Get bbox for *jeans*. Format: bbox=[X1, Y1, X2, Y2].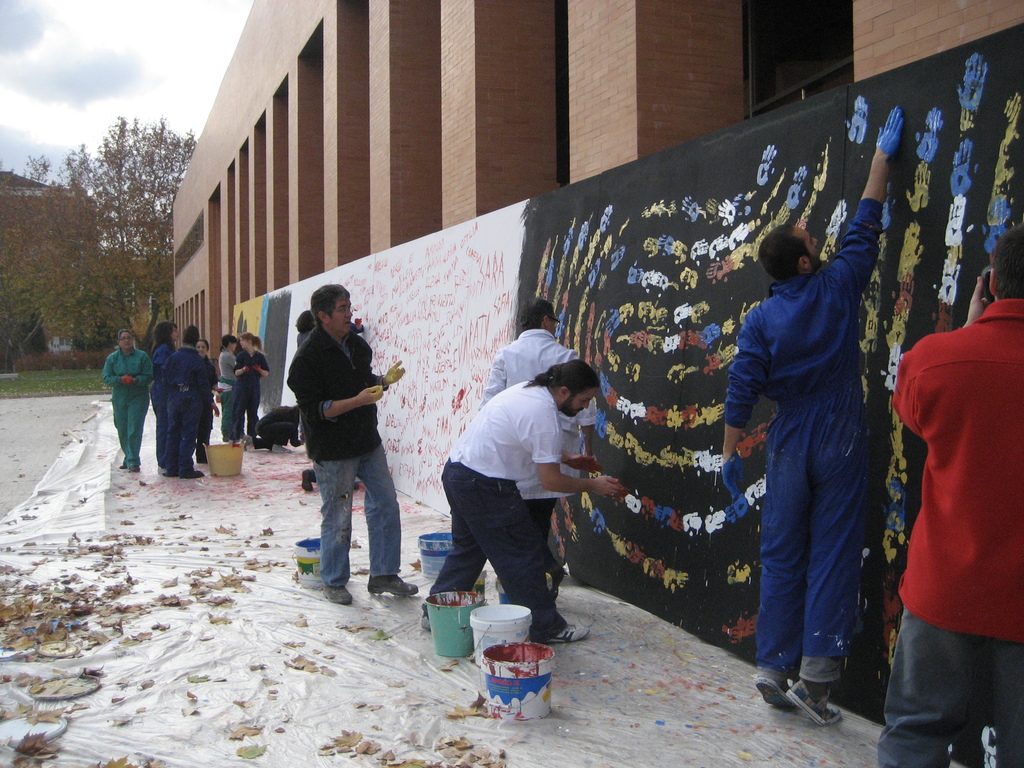
bbox=[431, 457, 566, 641].
